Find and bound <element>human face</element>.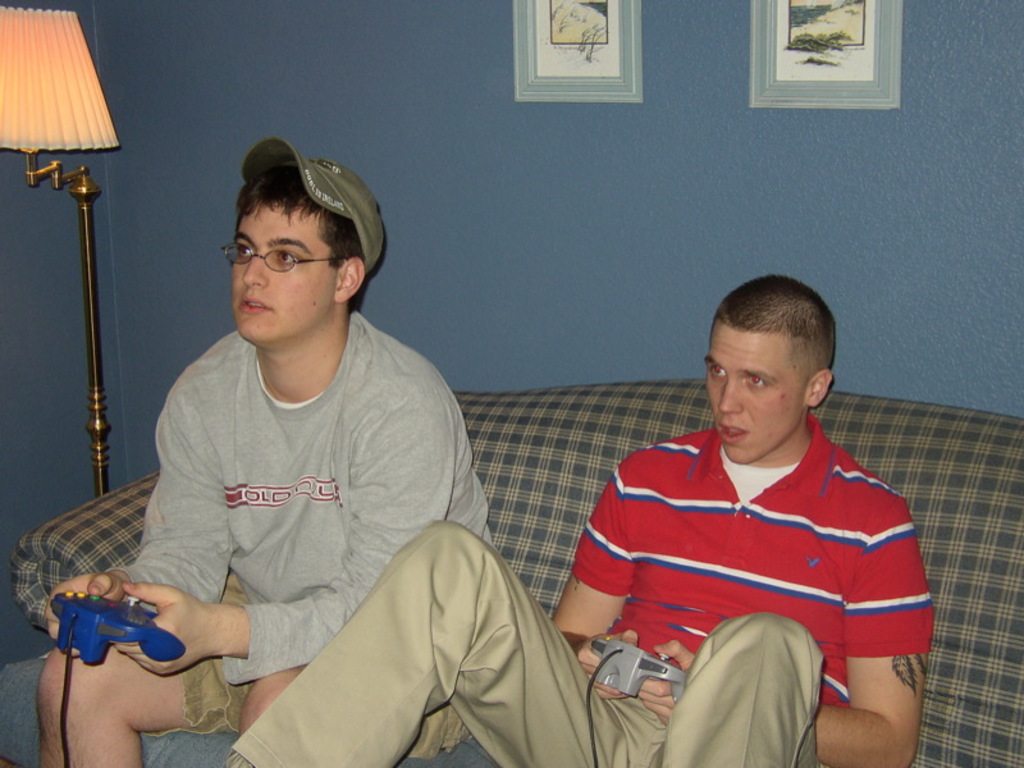
Bound: bbox(705, 320, 804, 462).
